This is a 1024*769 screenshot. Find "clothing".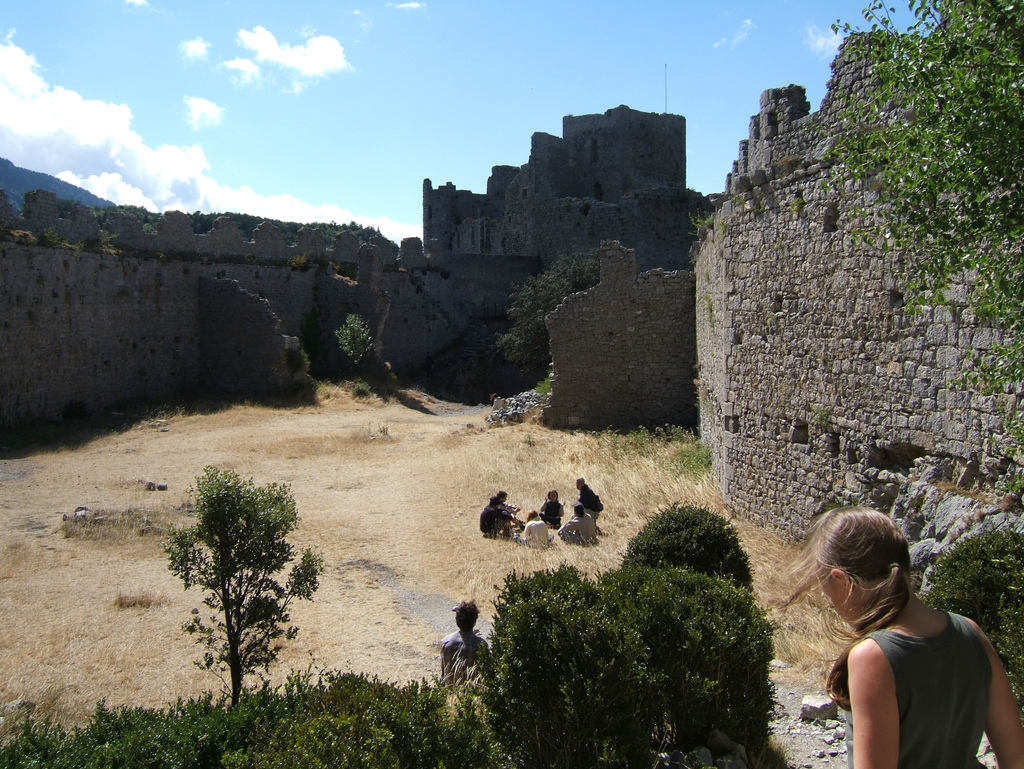
Bounding box: 839/603/993/768.
